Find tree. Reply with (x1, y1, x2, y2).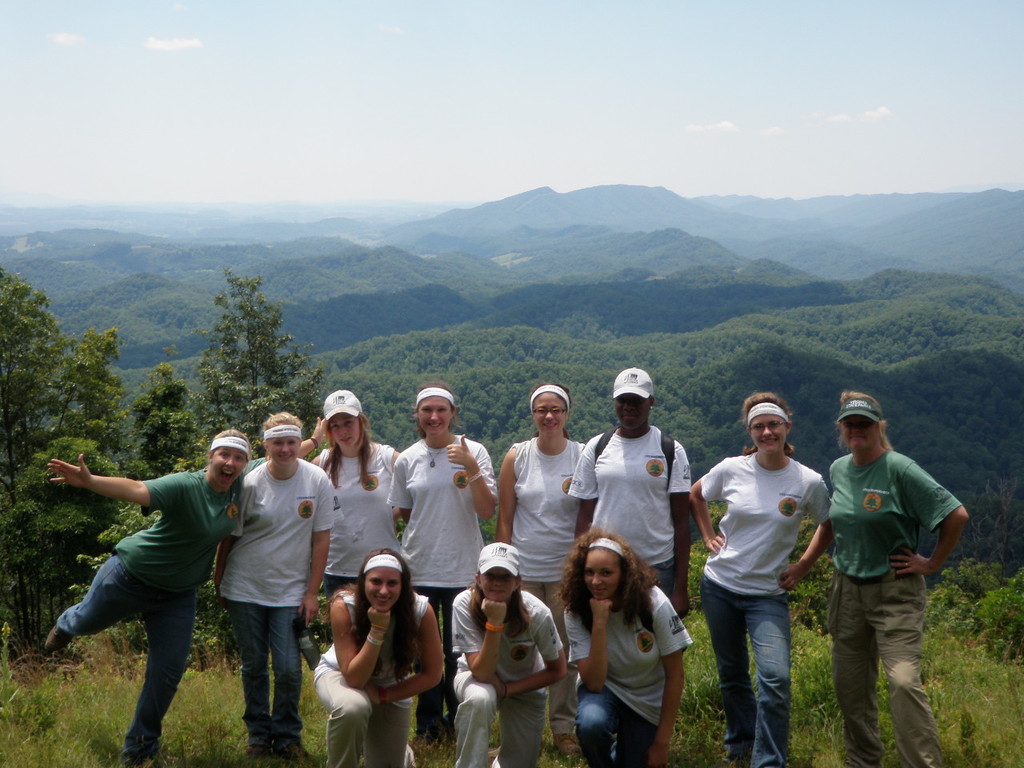
(0, 266, 125, 666).
